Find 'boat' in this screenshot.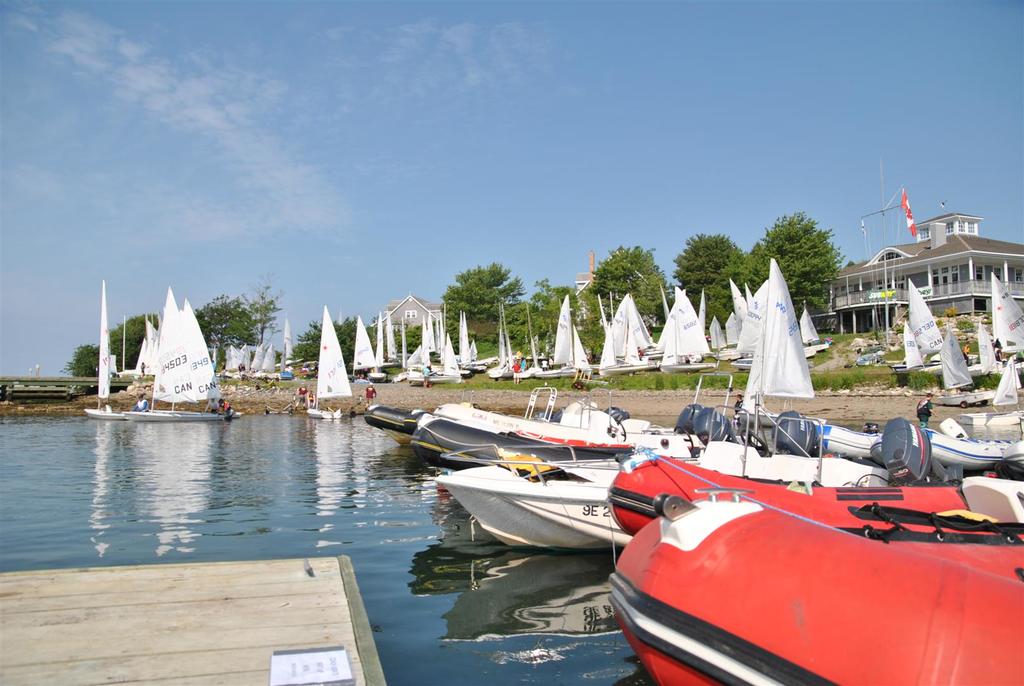
The bounding box for 'boat' is x1=985, y1=275, x2=1023, y2=370.
